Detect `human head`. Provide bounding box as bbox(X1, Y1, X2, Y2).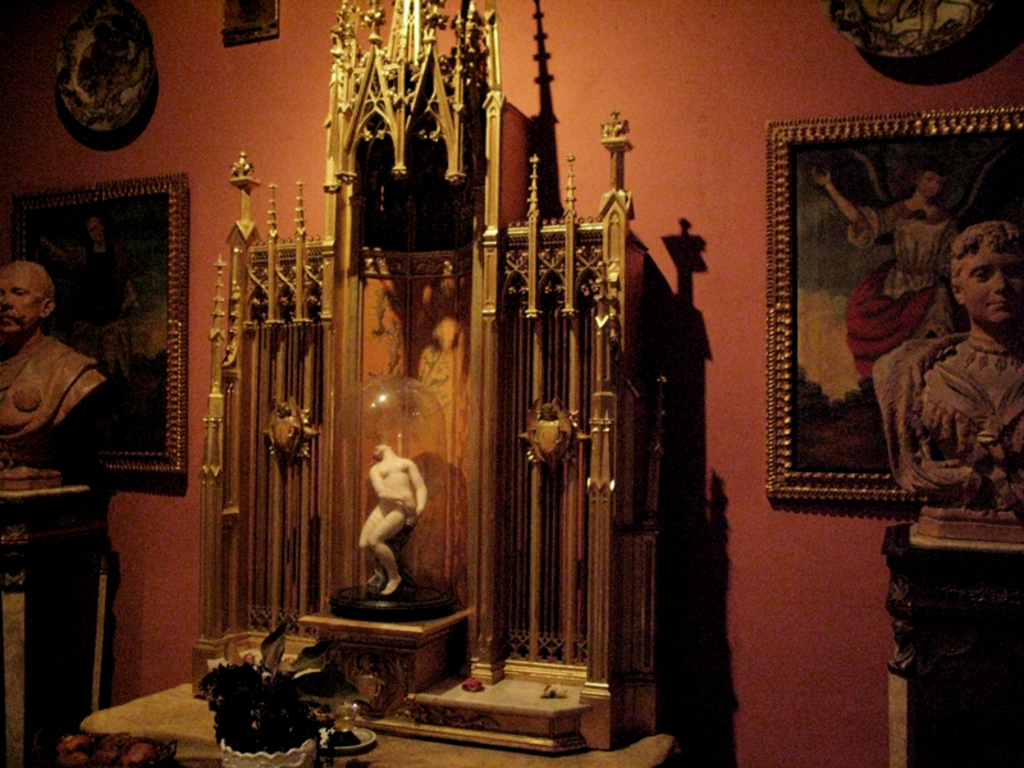
bbox(371, 445, 392, 460).
